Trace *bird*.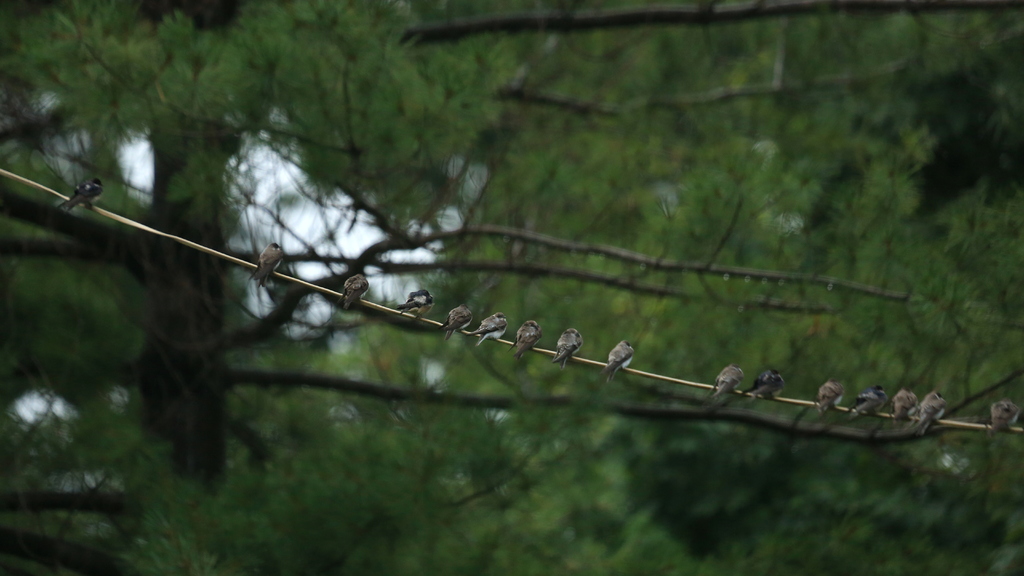
Traced to left=595, top=338, right=634, bottom=385.
